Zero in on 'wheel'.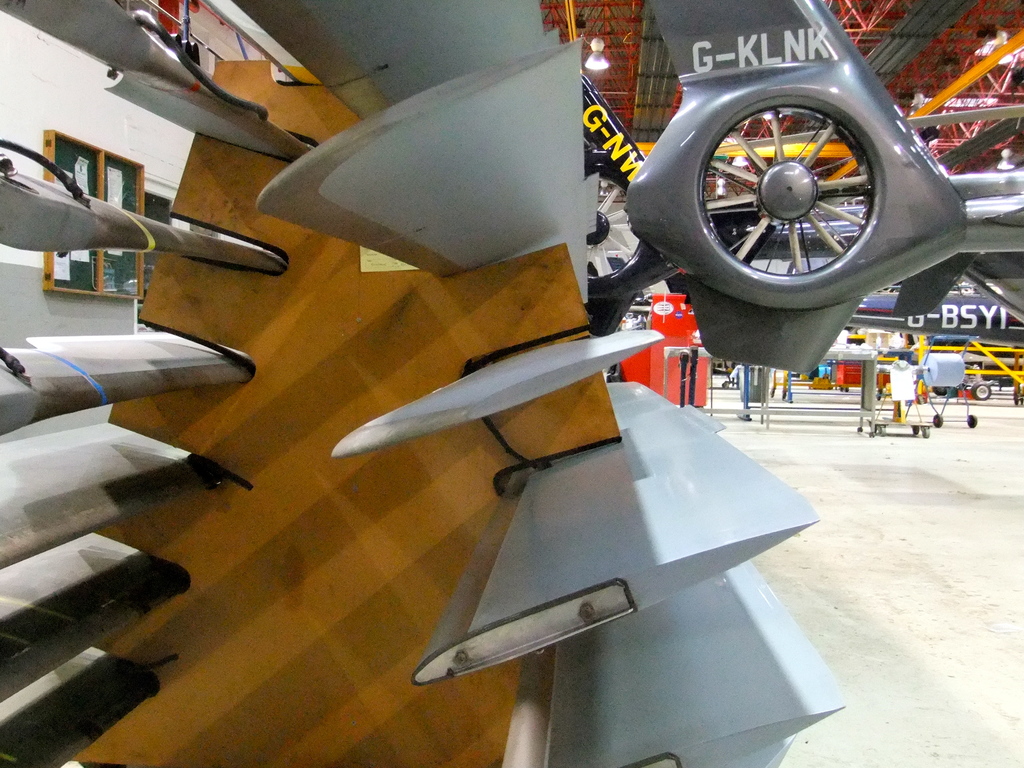
Zeroed in: Rect(878, 428, 886, 435).
